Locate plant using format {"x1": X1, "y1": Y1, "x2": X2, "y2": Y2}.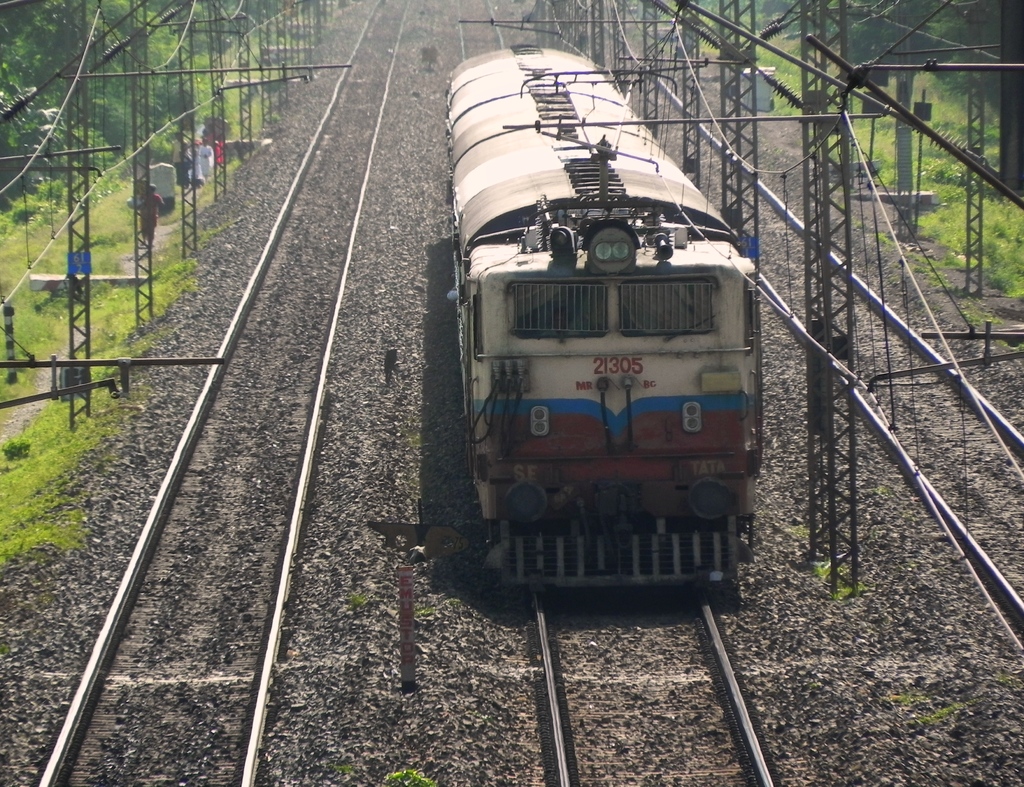
{"x1": 346, "y1": 585, "x2": 383, "y2": 612}.
